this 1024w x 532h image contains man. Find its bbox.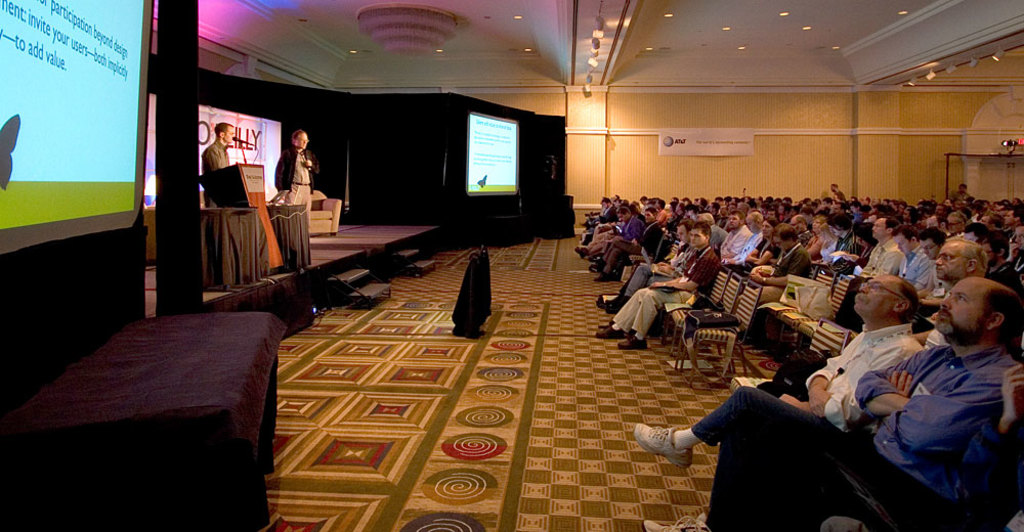
(left=998, top=208, right=1021, bottom=229).
